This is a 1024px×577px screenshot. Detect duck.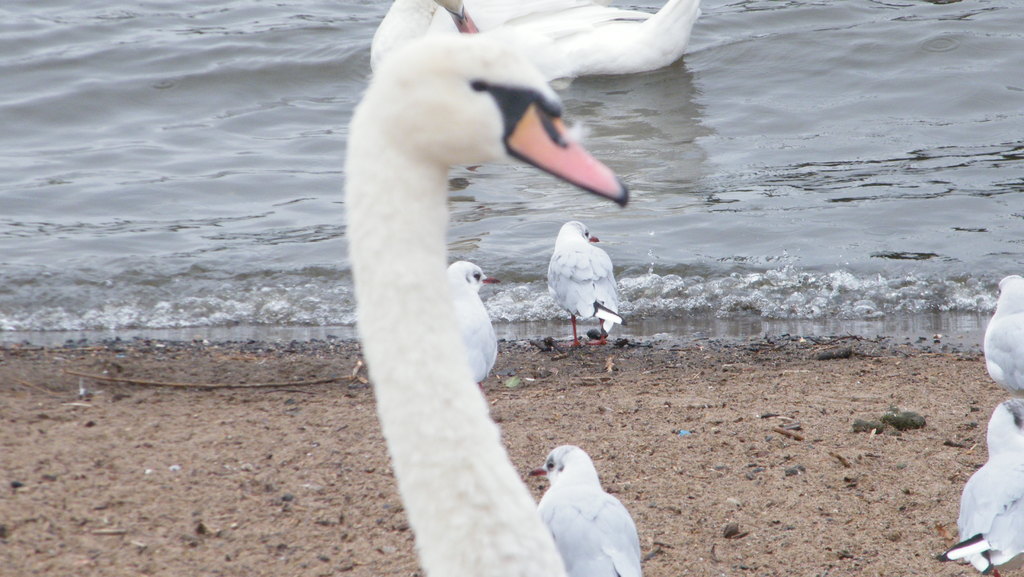
{"x1": 446, "y1": 256, "x2": 502, "y2": 375}.
